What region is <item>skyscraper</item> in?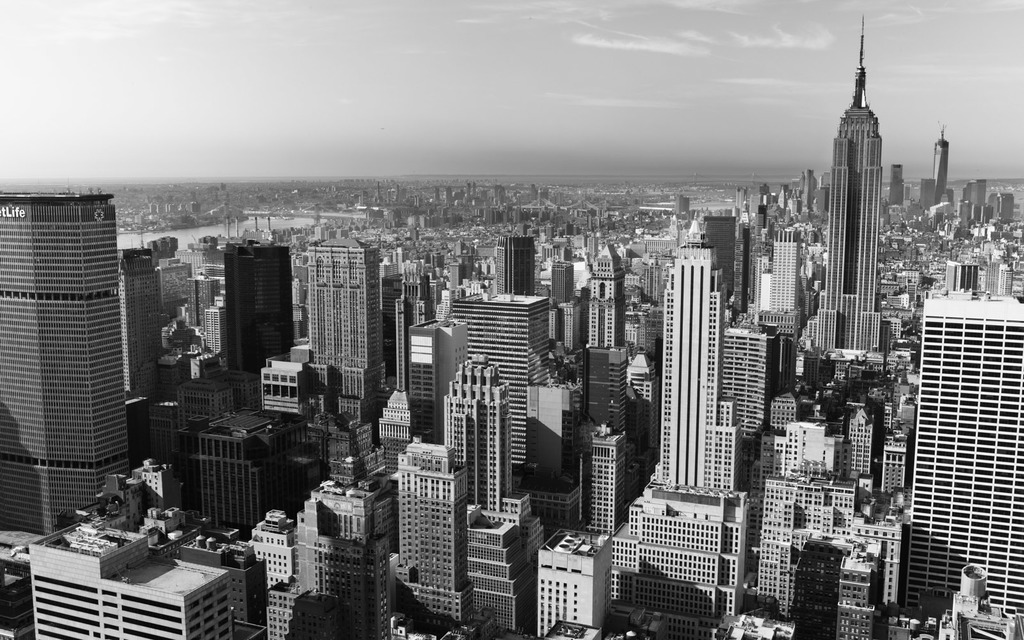
[380, 394, 422, 487].
